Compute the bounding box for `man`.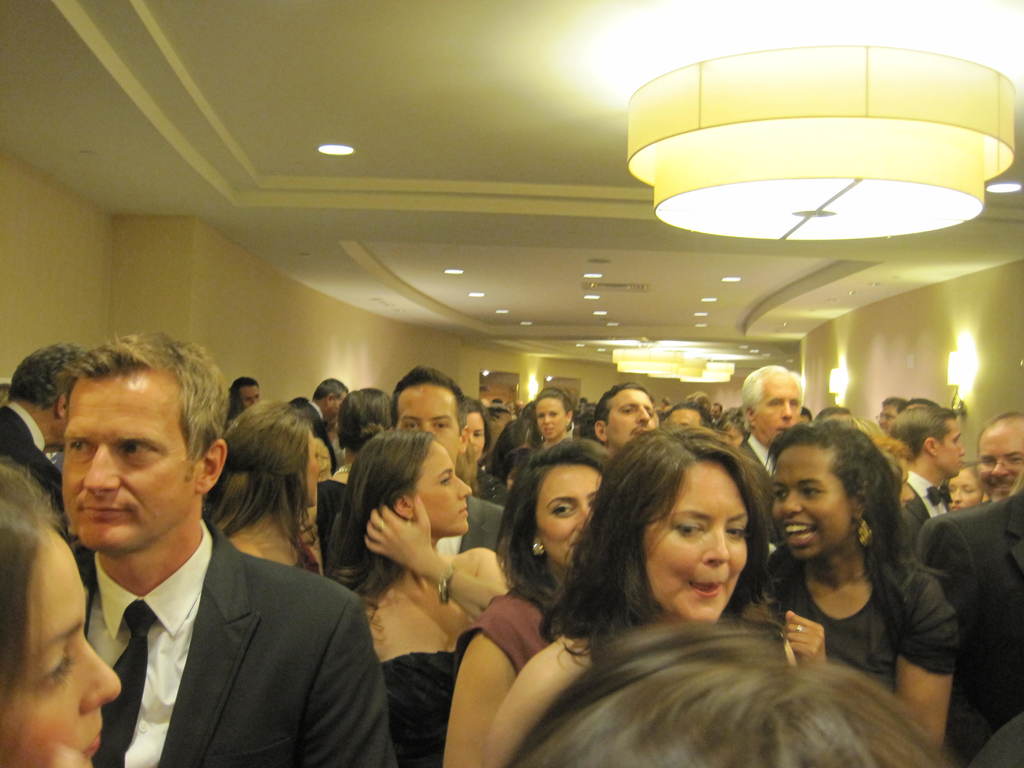
[x1=591, y1=378, x2=657, y2=464].
